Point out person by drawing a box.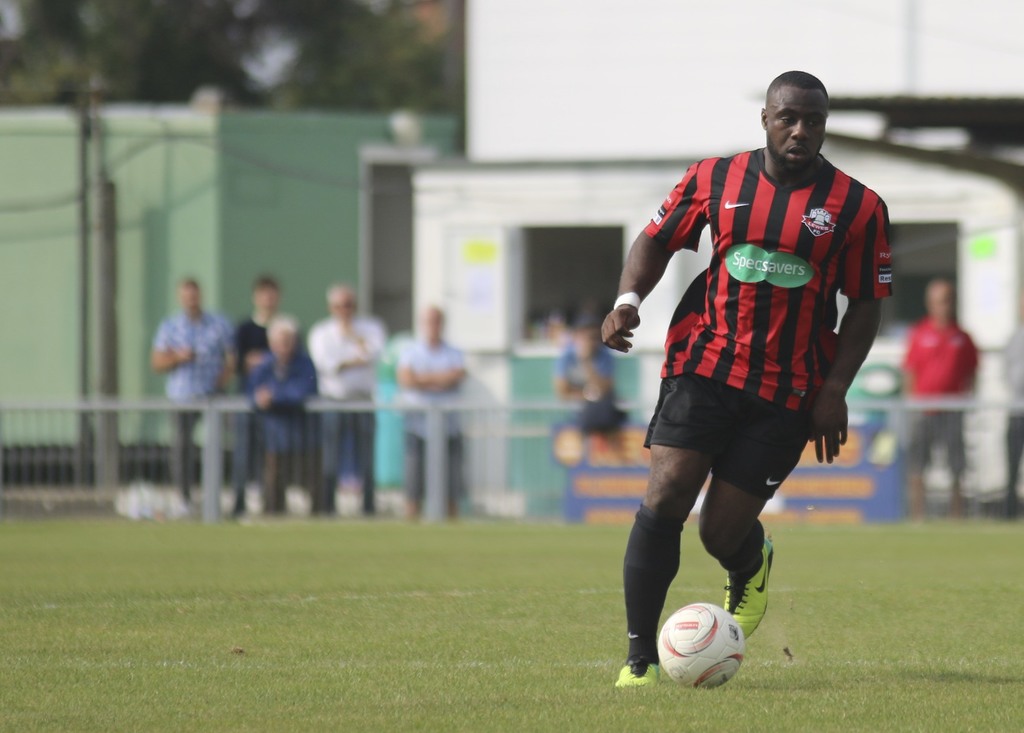
locate(233, 319, 317, 506).
